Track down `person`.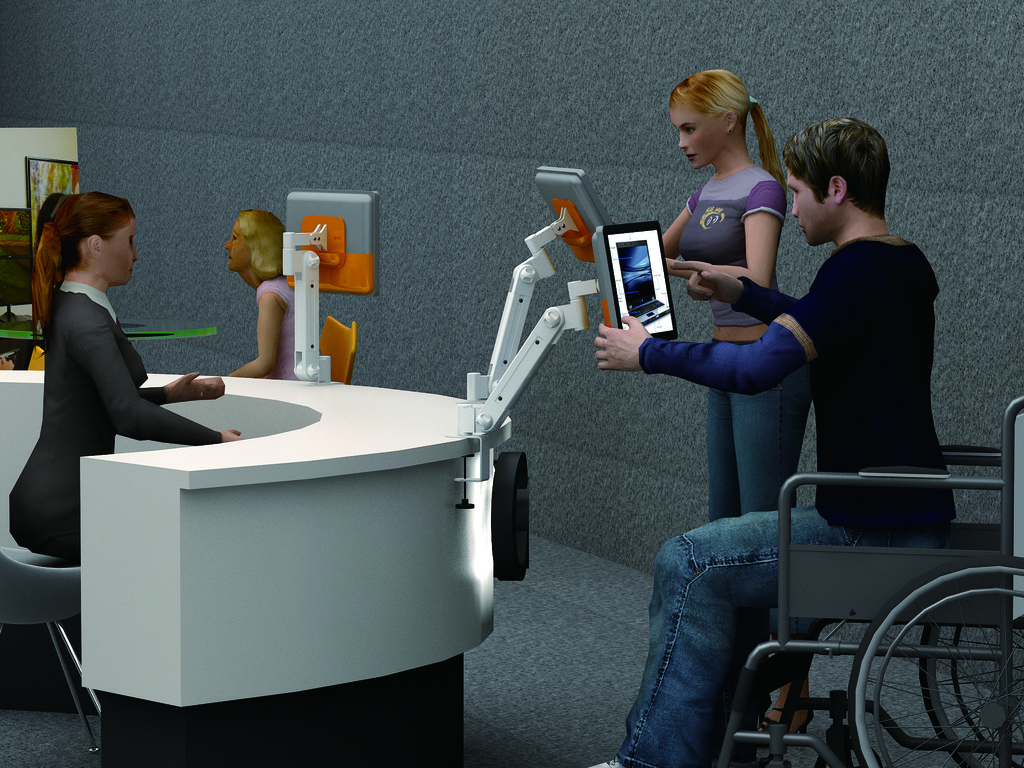
Tracked to 657,67,812,740.
